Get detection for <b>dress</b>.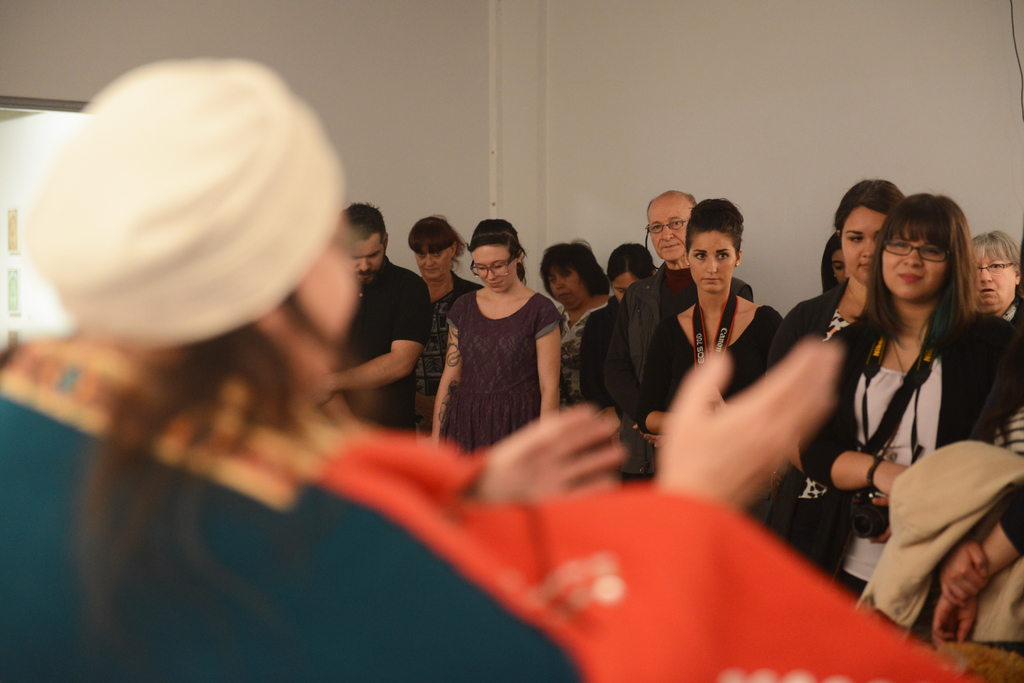
Detection: (440, 287, 561, 447).
